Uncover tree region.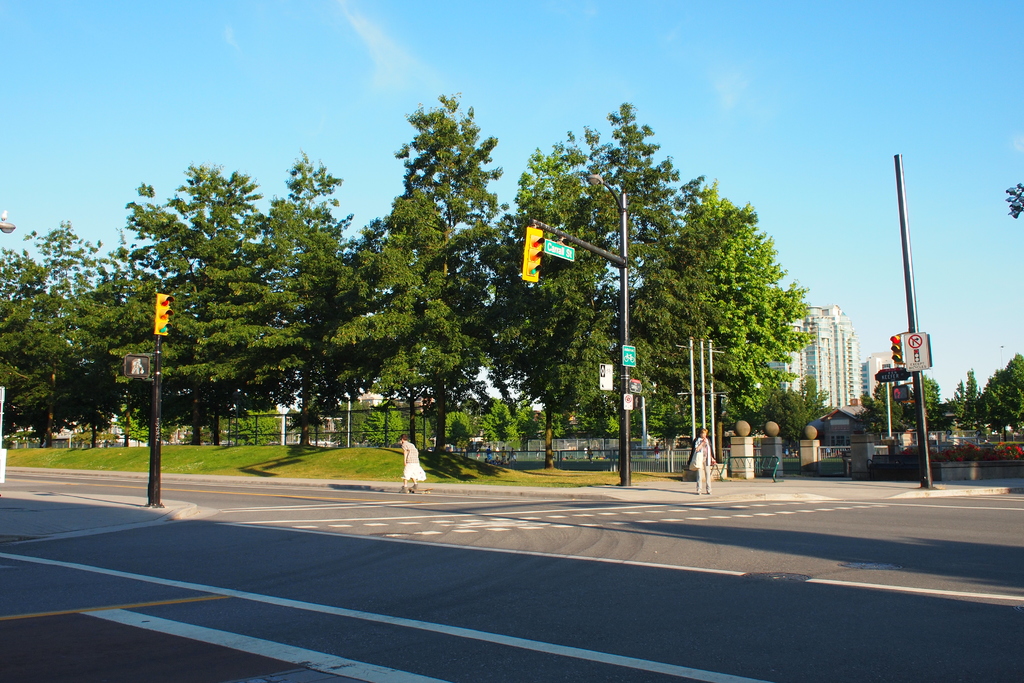
Uncovered: <box>480,101,678,468</box>.
